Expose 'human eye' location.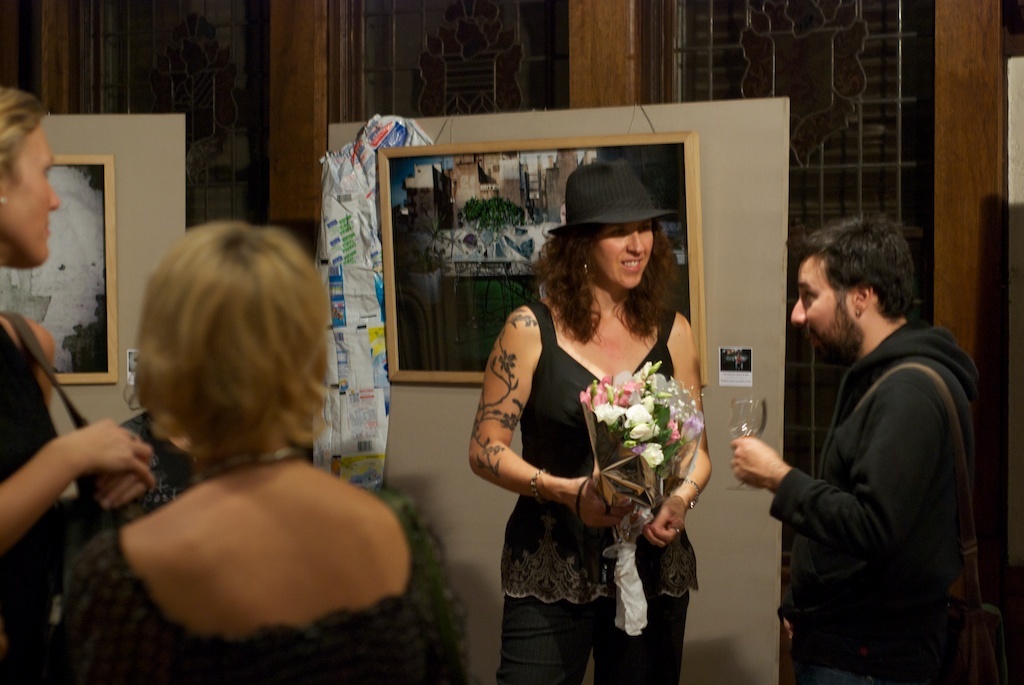
Exposed at x1=635 y1=221 x2=654 y2=235.
